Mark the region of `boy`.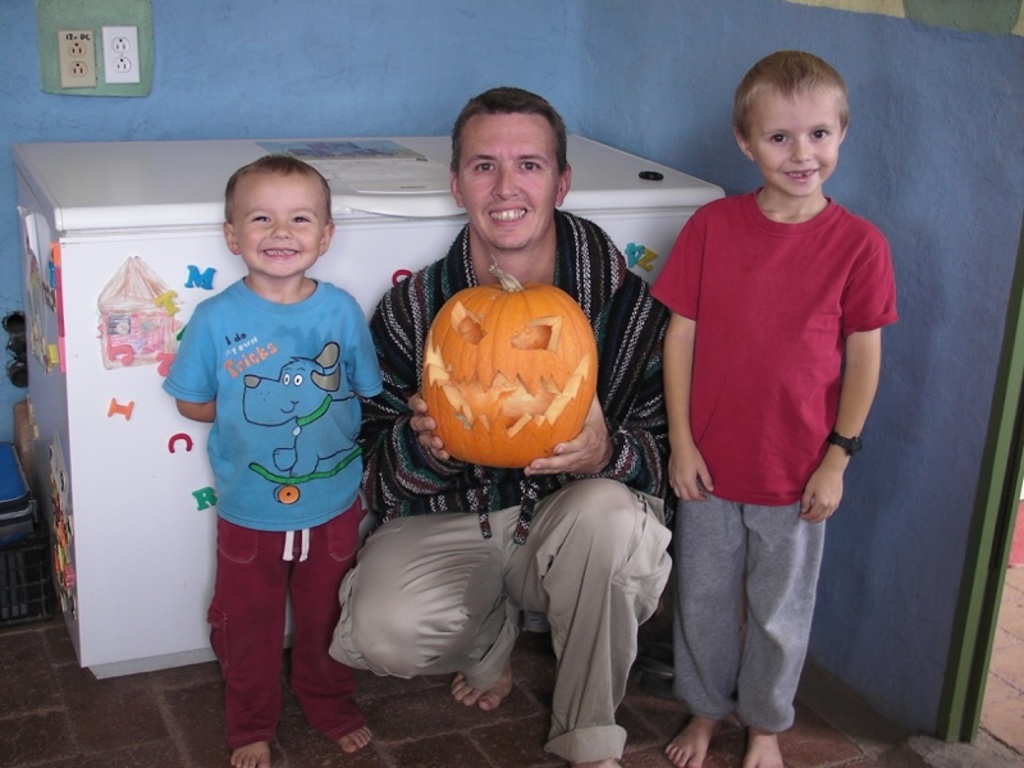
Region: (639, 50, 892, 737).
